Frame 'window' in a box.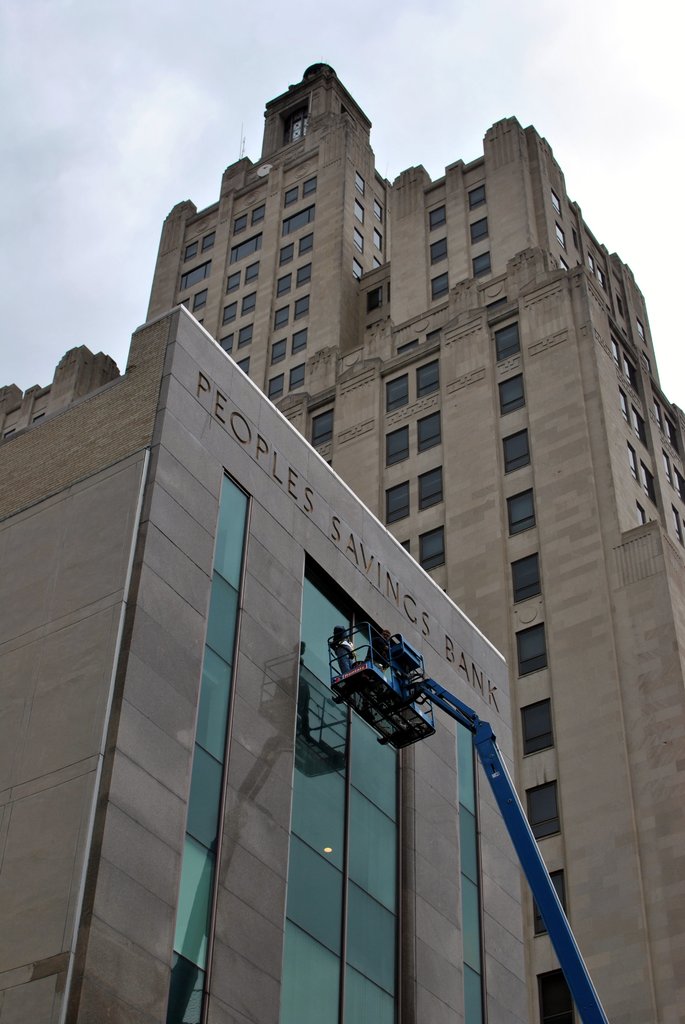
BBox(627, 439, 642, 488).
